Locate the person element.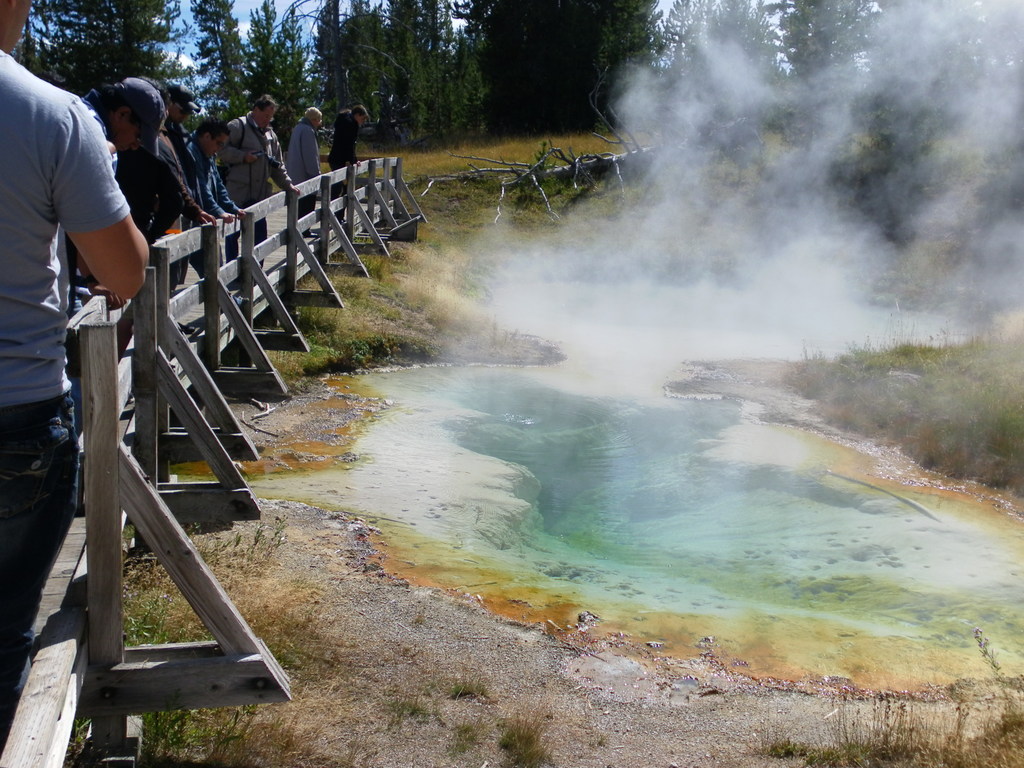
Element bbox: [148, 81, 255, 219].
